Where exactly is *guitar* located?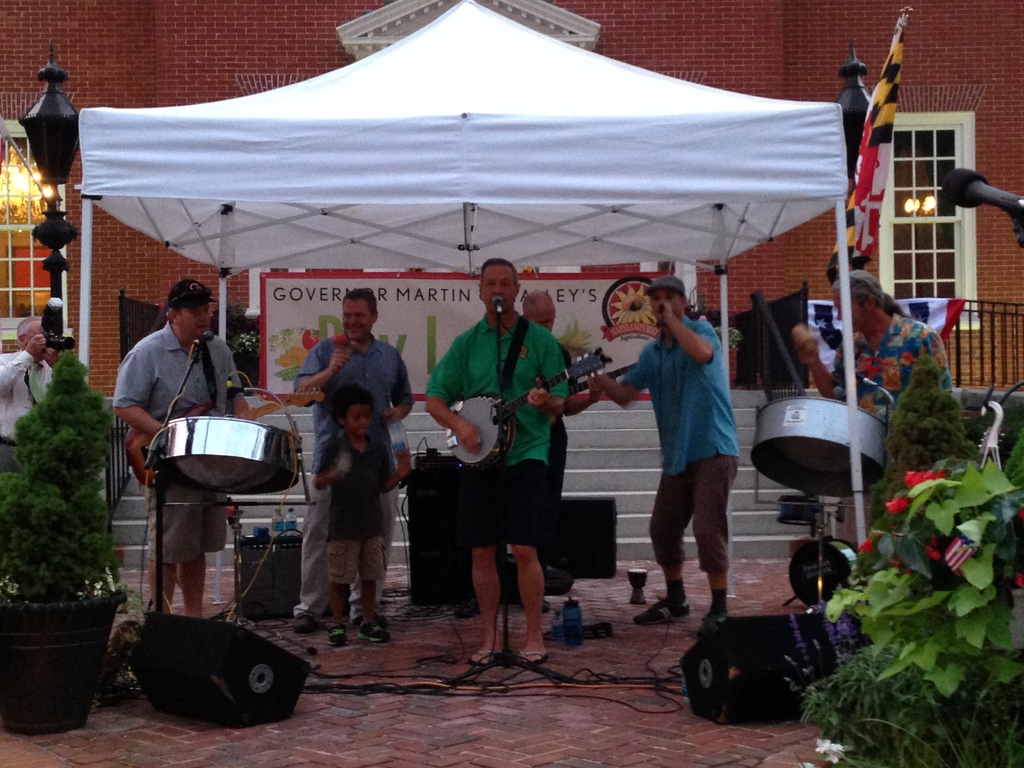
Its bounding box is pyautogui.locateOnScreen(444, 348, 617, 465).
